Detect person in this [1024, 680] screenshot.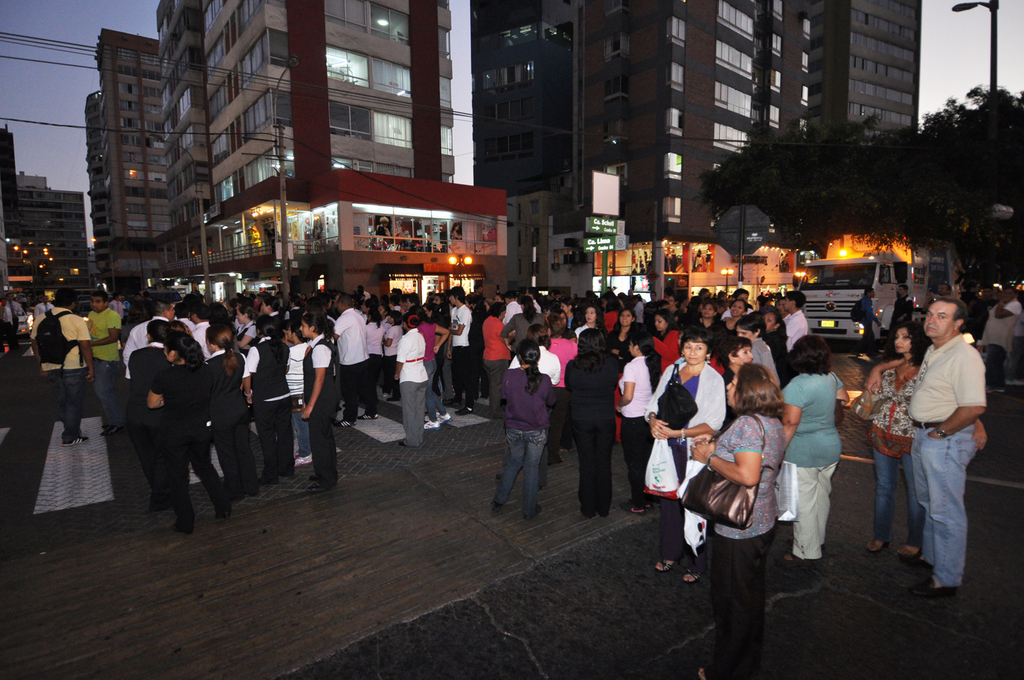
Detection: l=978, t=282, r=1023, b=386.
